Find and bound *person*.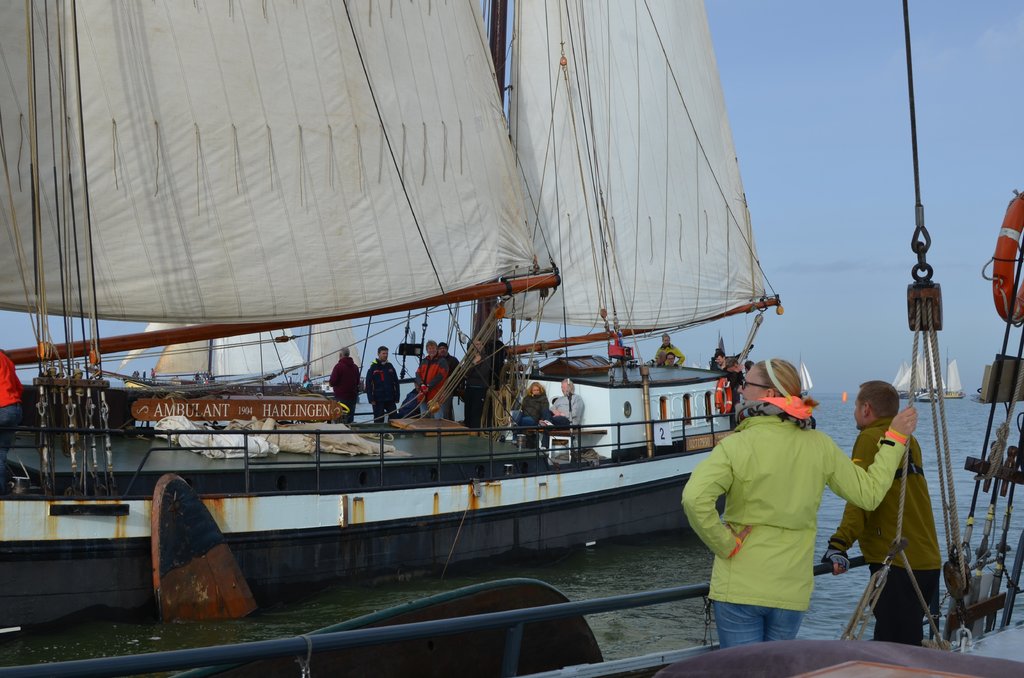
Bound: 329,344,362,424.
